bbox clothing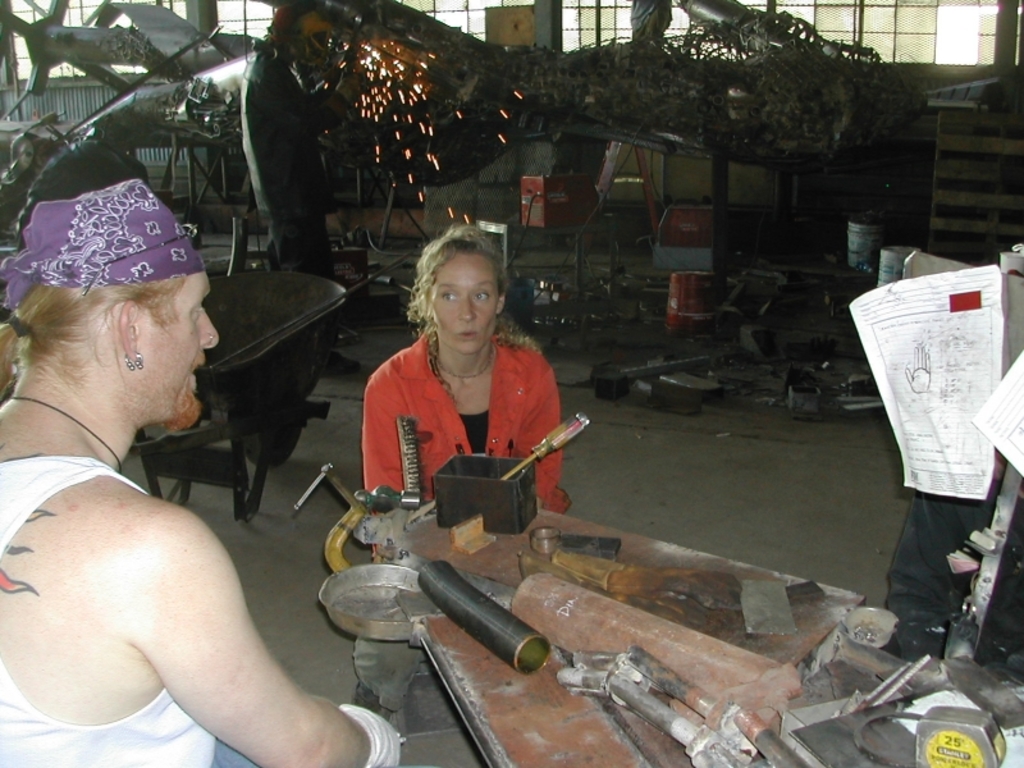
884, 462, 1023, 687
